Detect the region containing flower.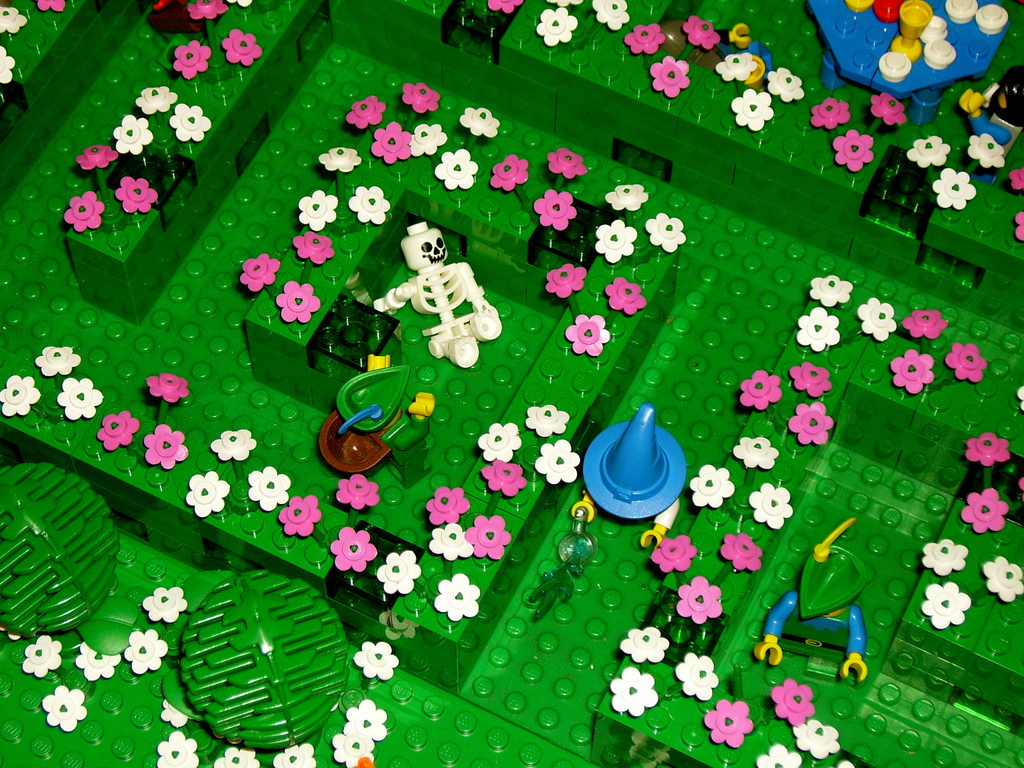
[728, 434, 781, 471].
